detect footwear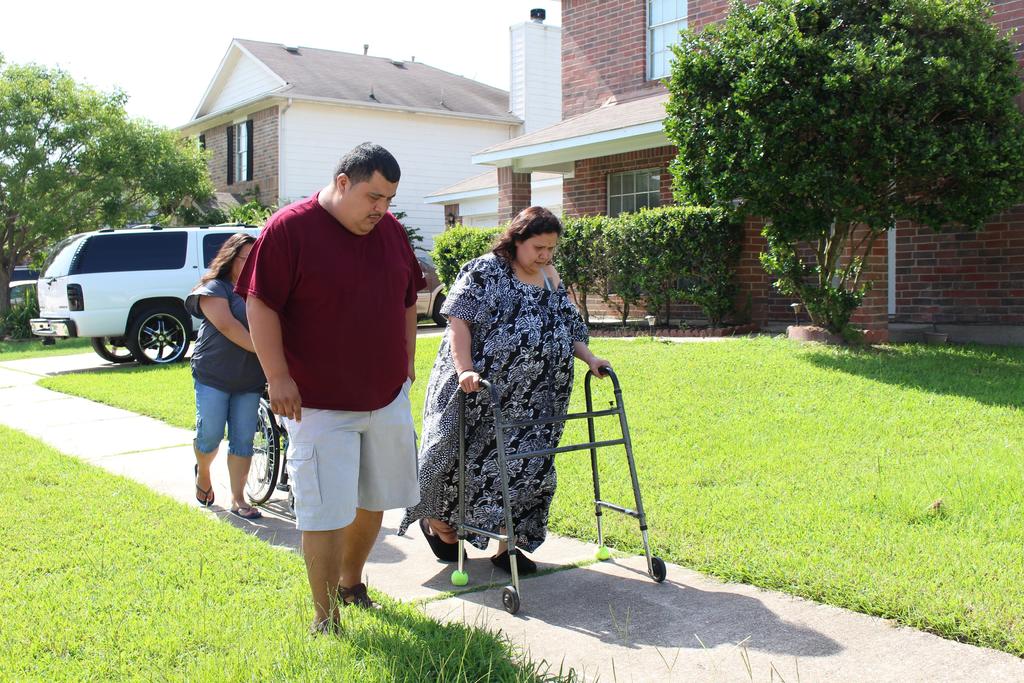
rect(195, 462, 214, 506)
